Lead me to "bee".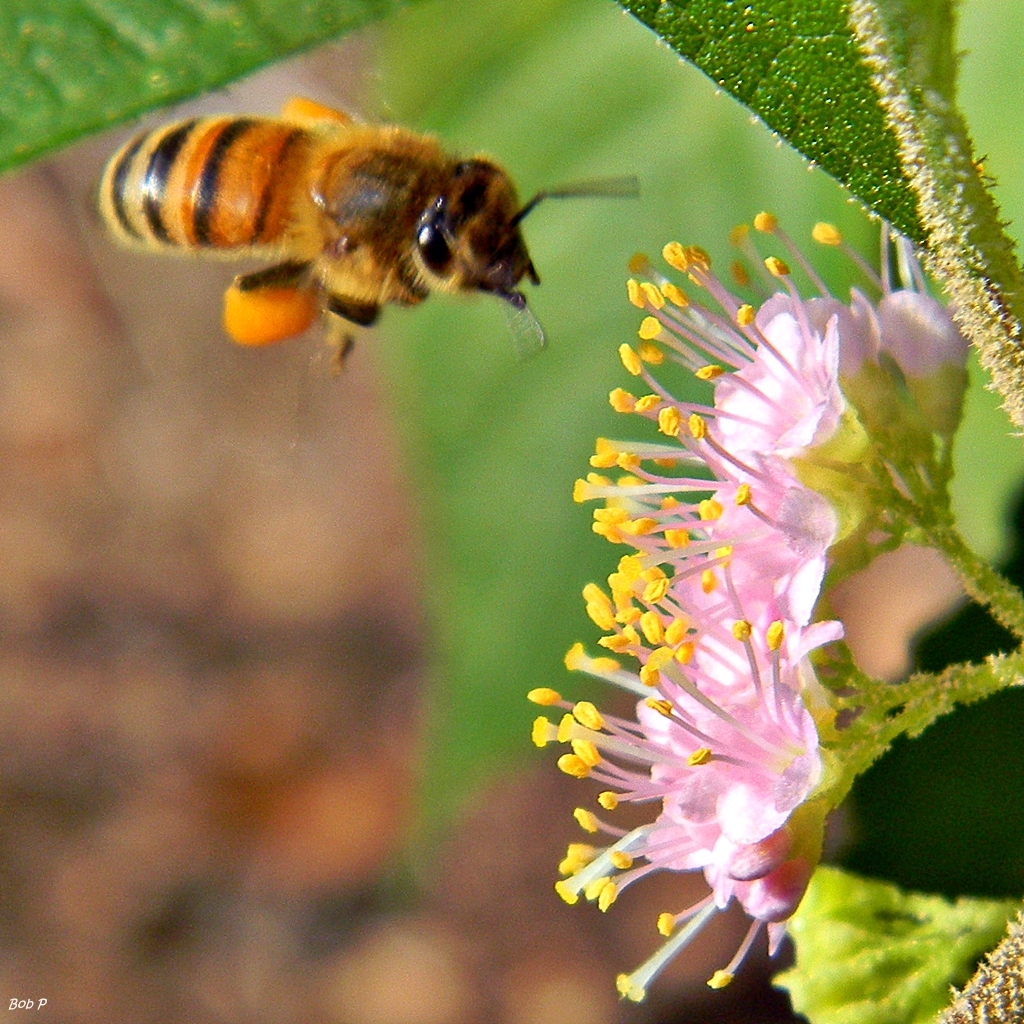
Lead to [left=73, top=75, right=635, bottom=381].
